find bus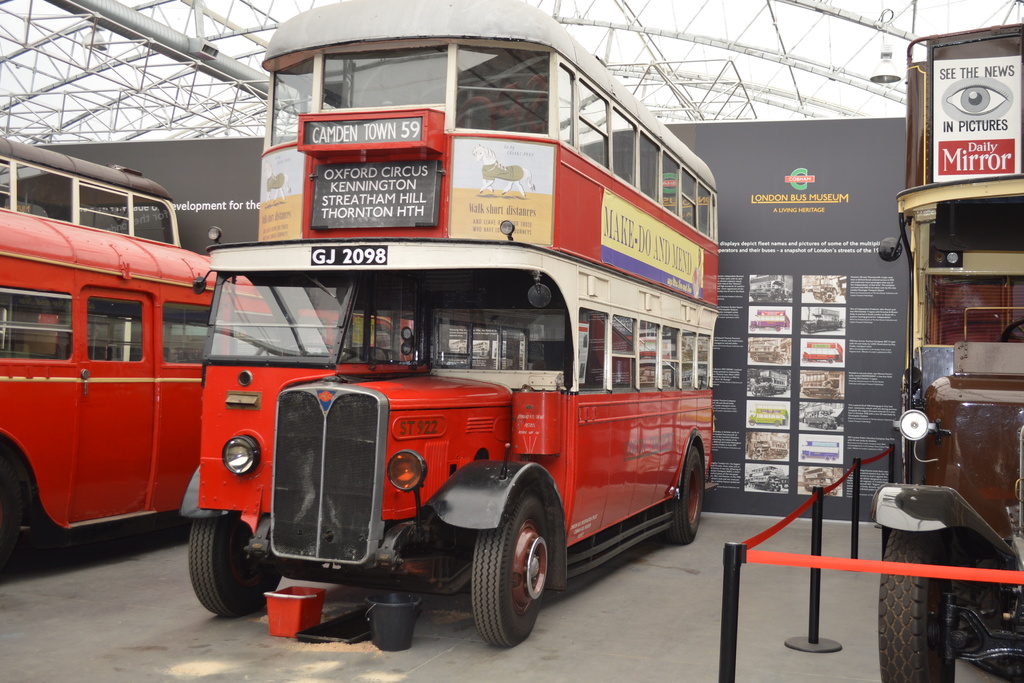
[x1=748, y1=407, x2=788, y2=428]
